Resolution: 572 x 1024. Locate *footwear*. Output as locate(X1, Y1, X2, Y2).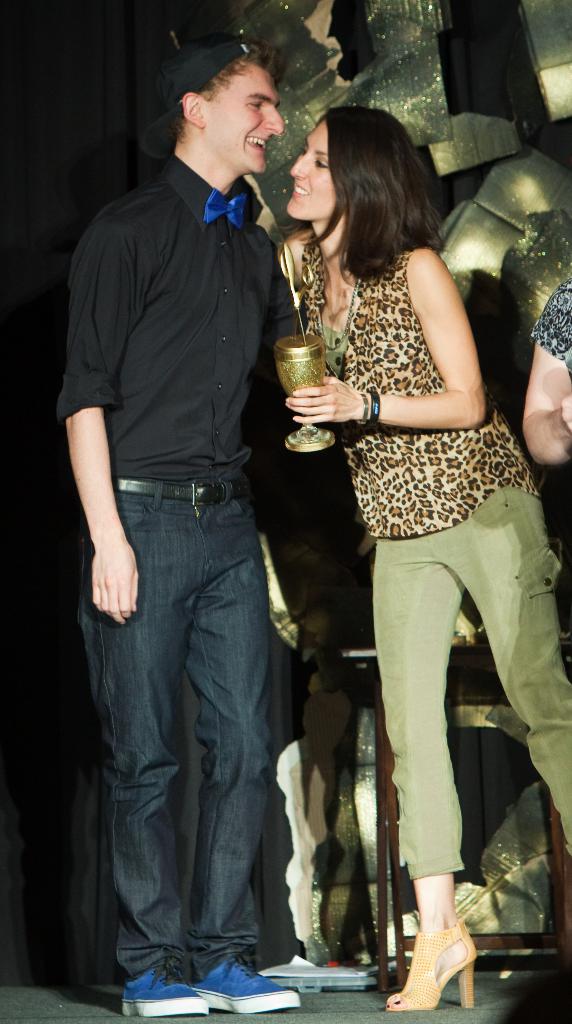
locate(191, 950, 306, 1017).
